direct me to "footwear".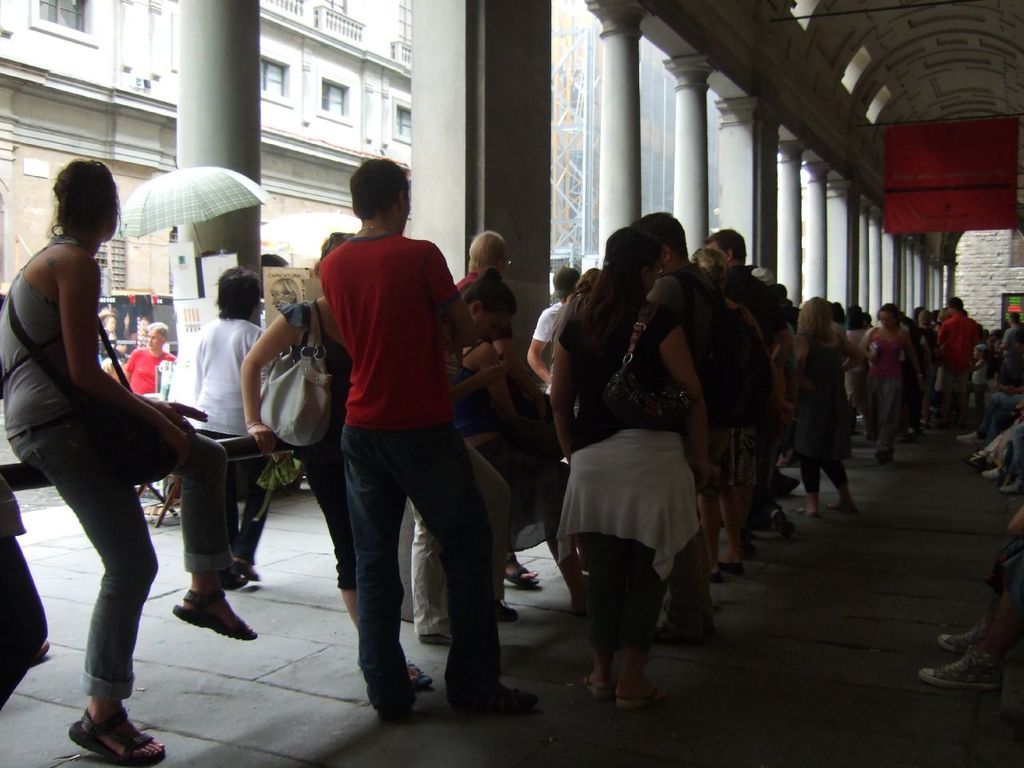
Direction: pyautogui.locateOnScreen(768, 508, 798, 537).
